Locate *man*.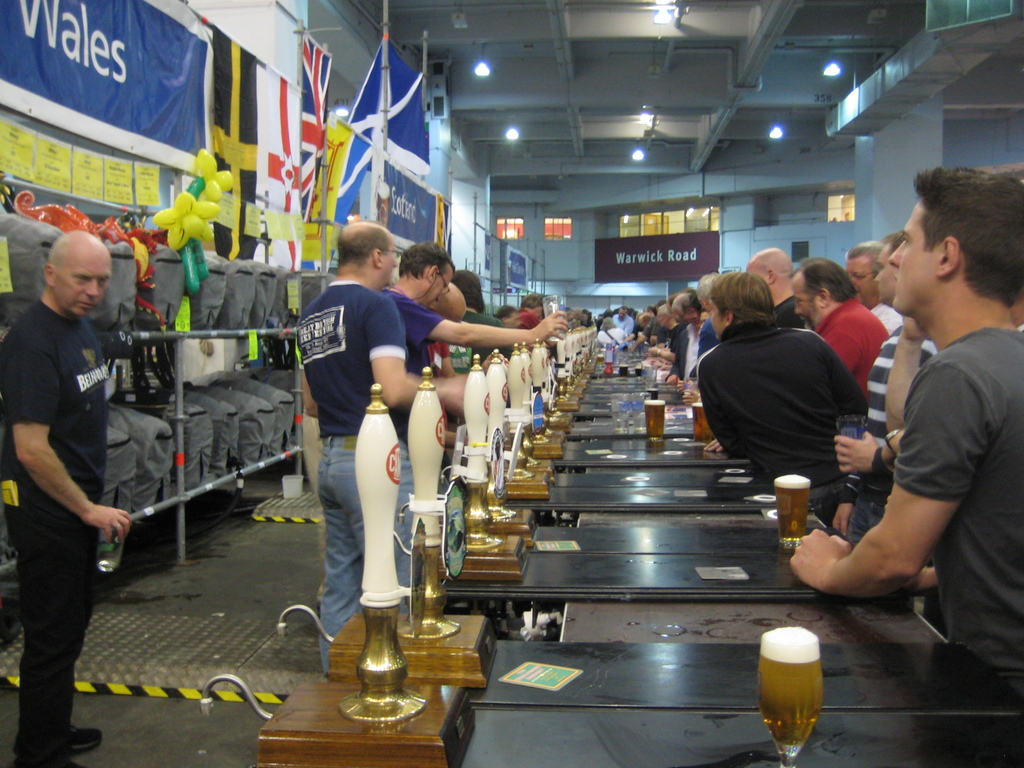
Bounding box: l=680, t=289, r=702, b=380.
